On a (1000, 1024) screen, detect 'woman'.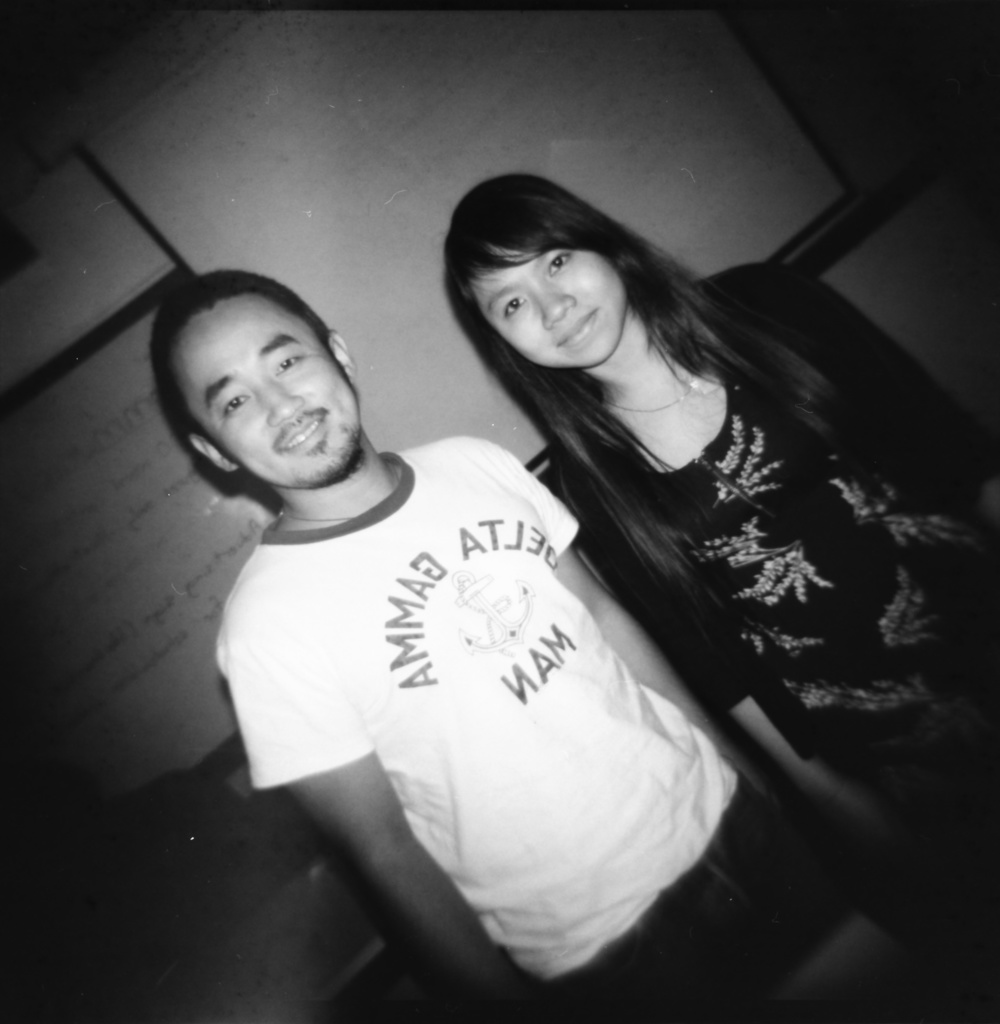
l=383, t=159, r=918, b=863.
